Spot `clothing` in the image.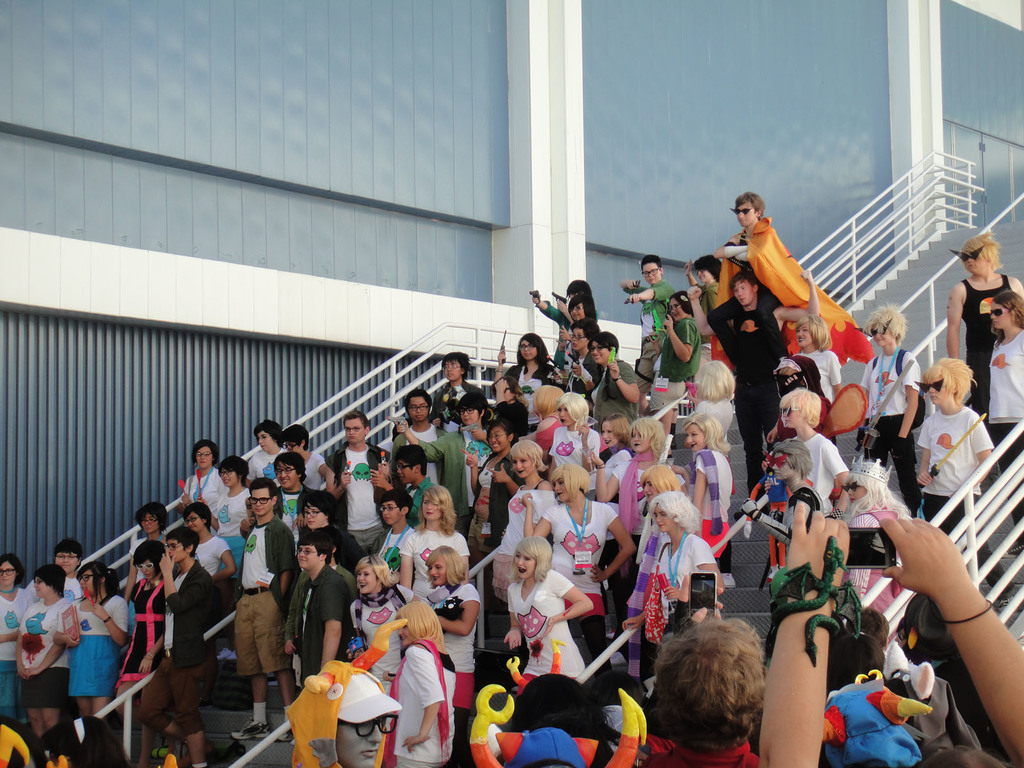
`clothing` found at {"x1": 633, "y1": 490, "x2": 657, "y2": 569}.
